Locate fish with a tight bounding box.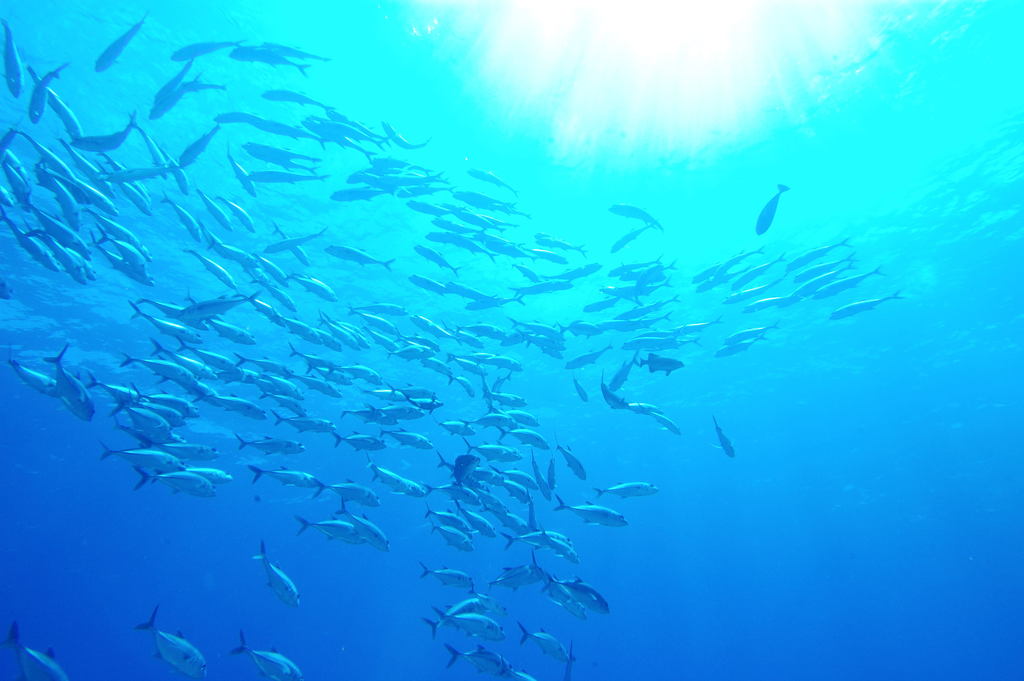
(left=0, top=621, right=68, bottom=680).
